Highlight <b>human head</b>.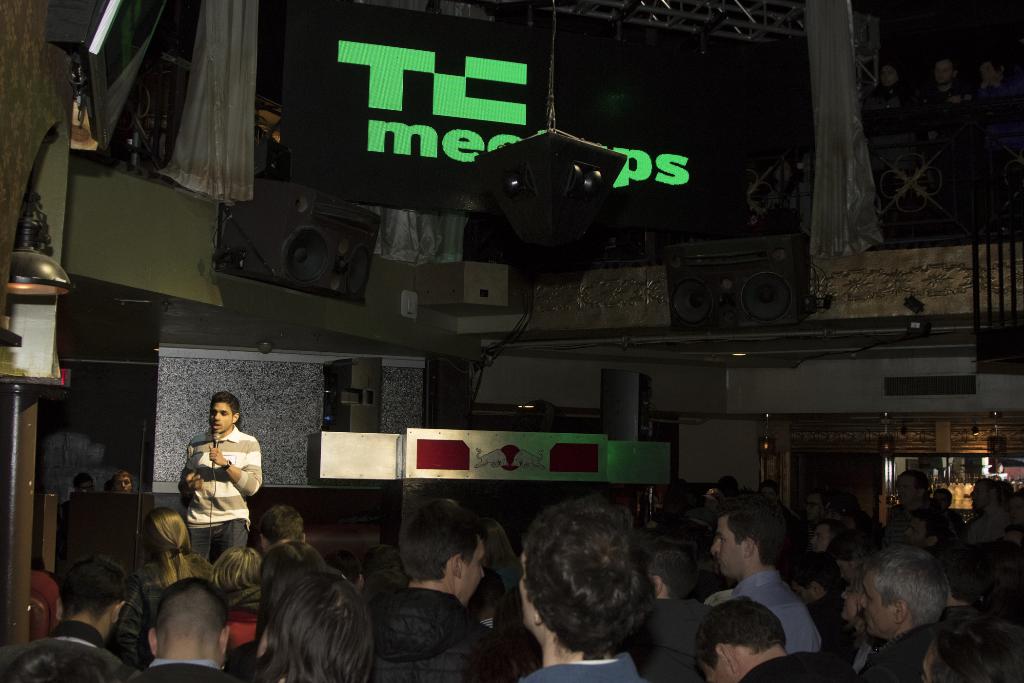
Highlighted region: 969:477:1001:509.
